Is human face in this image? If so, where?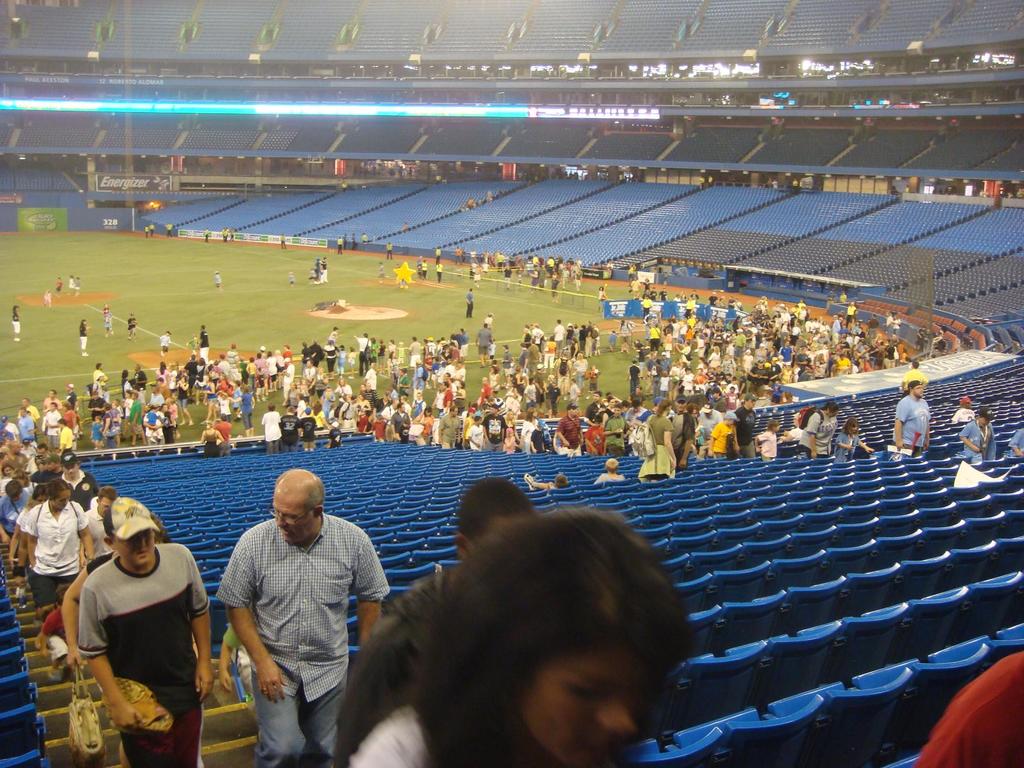
Yes, at box(677, 401, 683, 408).
